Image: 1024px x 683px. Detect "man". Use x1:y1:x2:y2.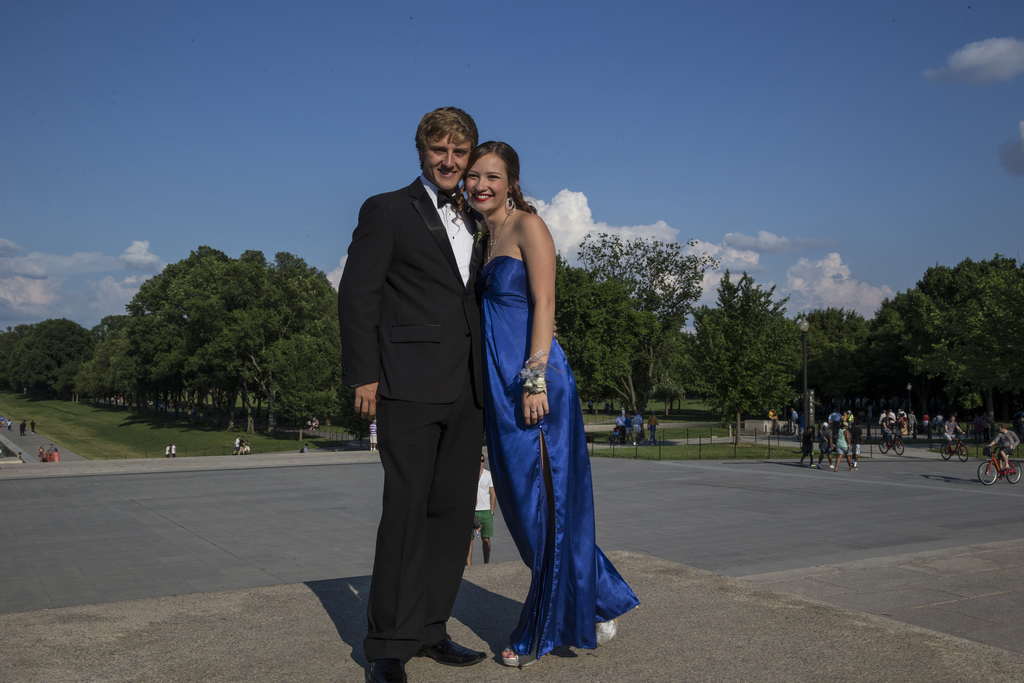
362:88:541:668.
